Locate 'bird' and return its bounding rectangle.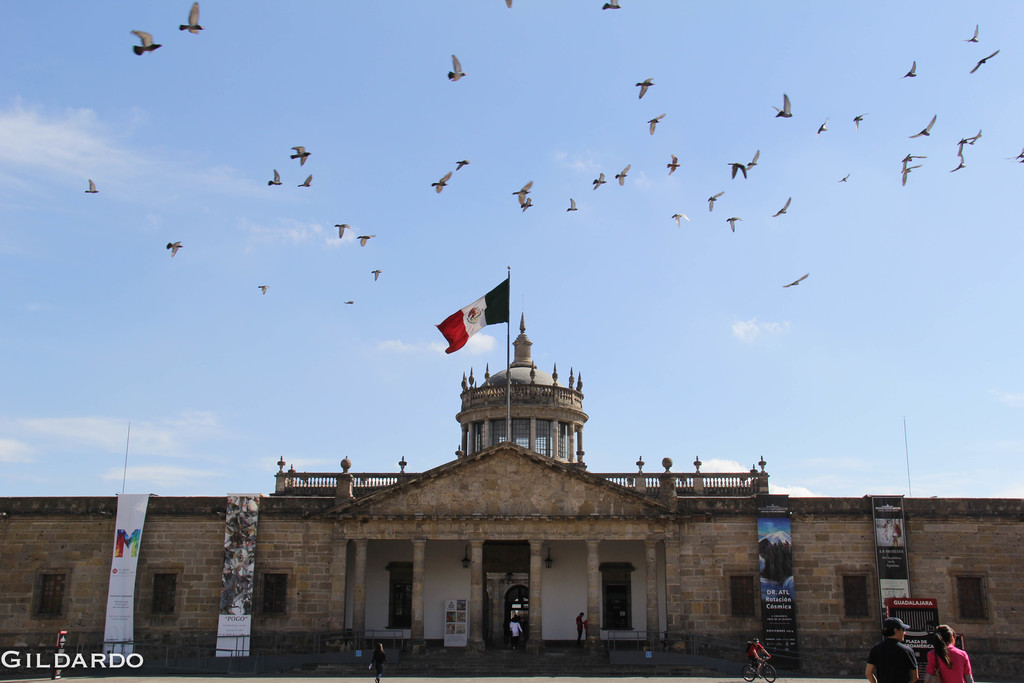
(left=164, top=239, right=186, bottom=255).
